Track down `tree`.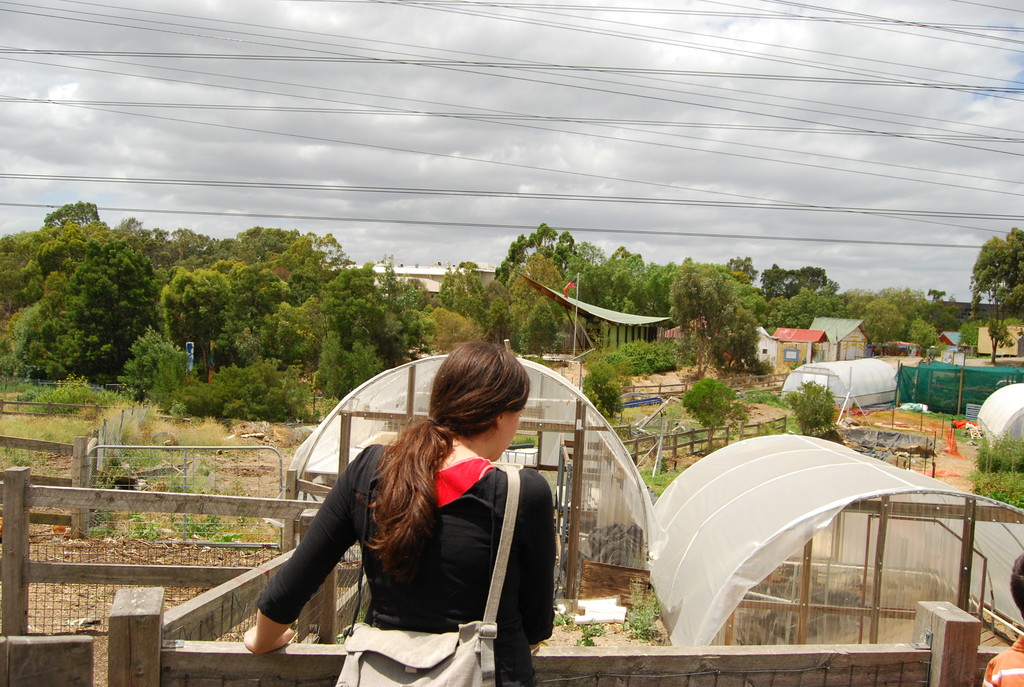
Tracked to (left=732, top=283, right=817, bottom=319).
